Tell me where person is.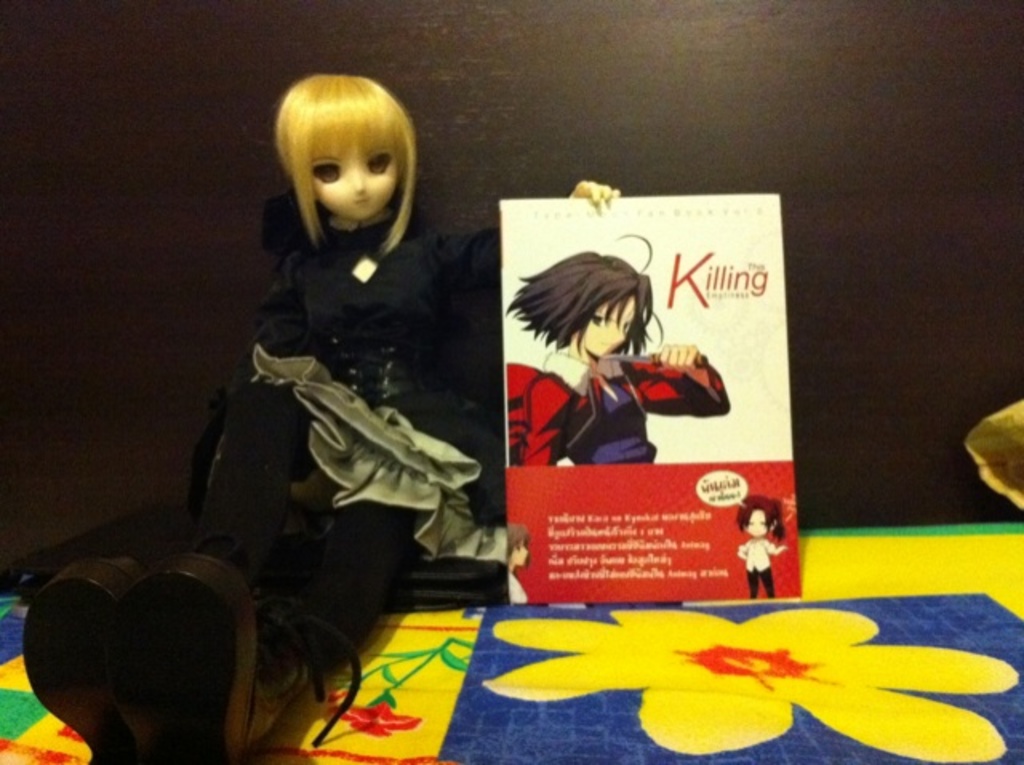
person is at 19 70 622 763.
